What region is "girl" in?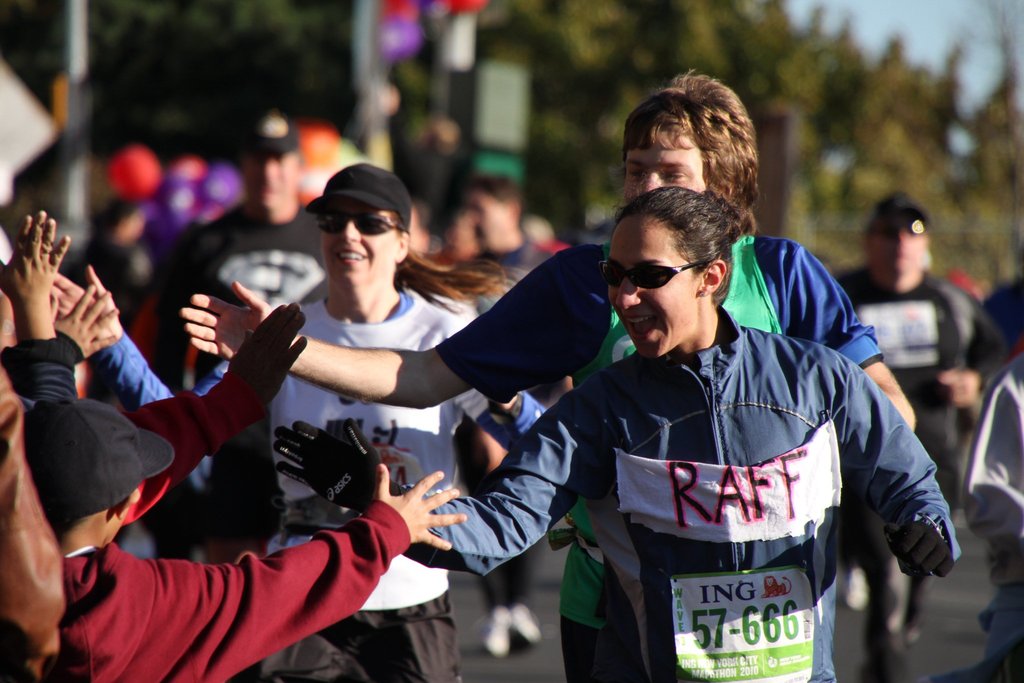
bbox=[52, 158, 511, 682].
